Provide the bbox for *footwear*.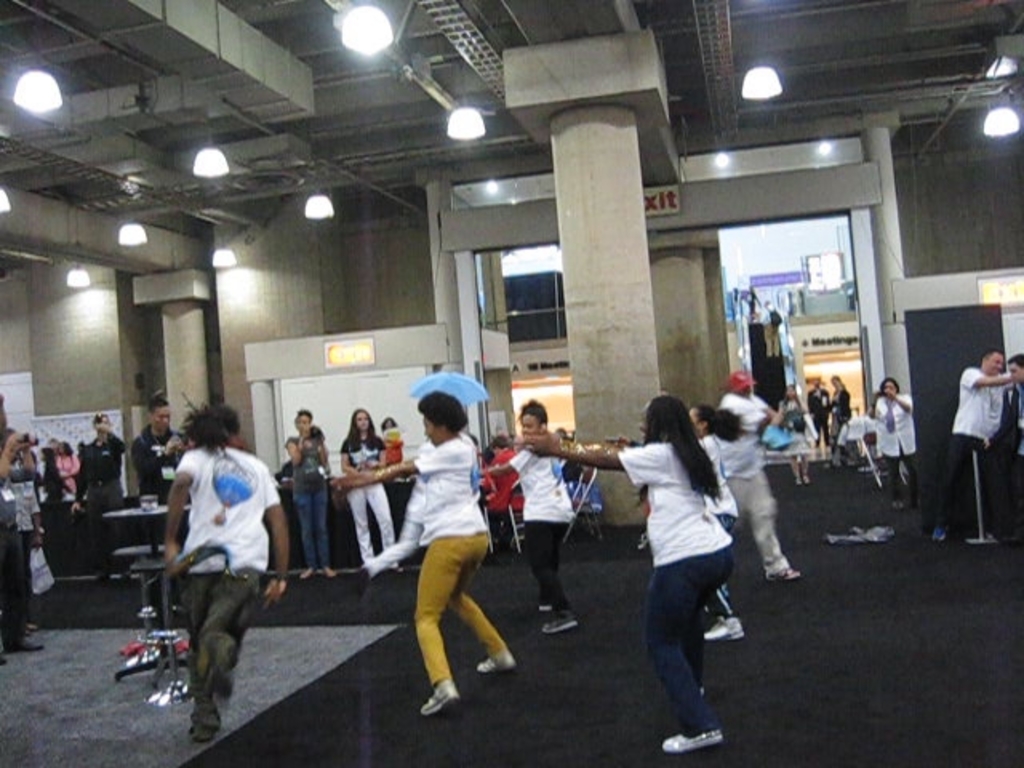
[left=293, top=563, right=314, bottom=581].
